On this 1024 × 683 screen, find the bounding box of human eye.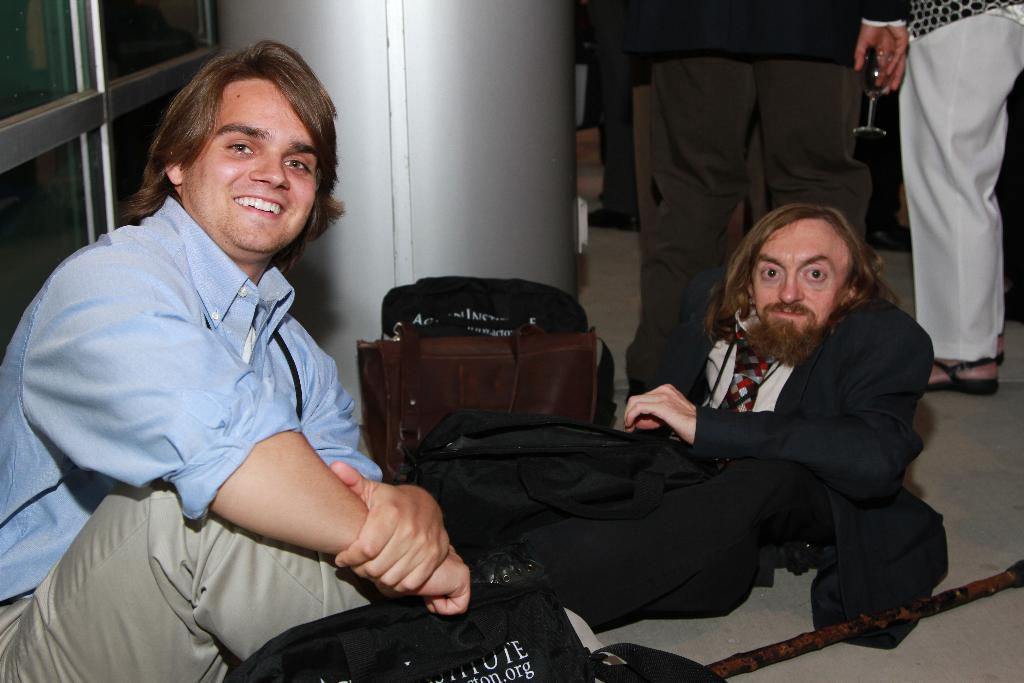
Bounding box: bbox=(282, 154, 308, 170).
